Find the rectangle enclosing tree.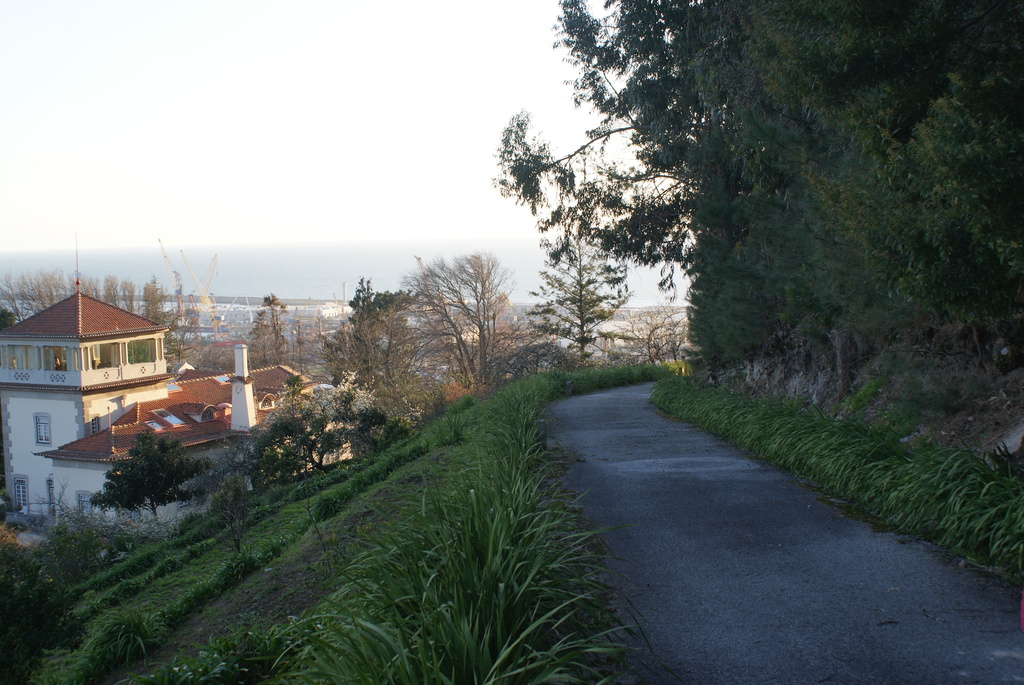
bbox=[269, 294, 298, 356].
